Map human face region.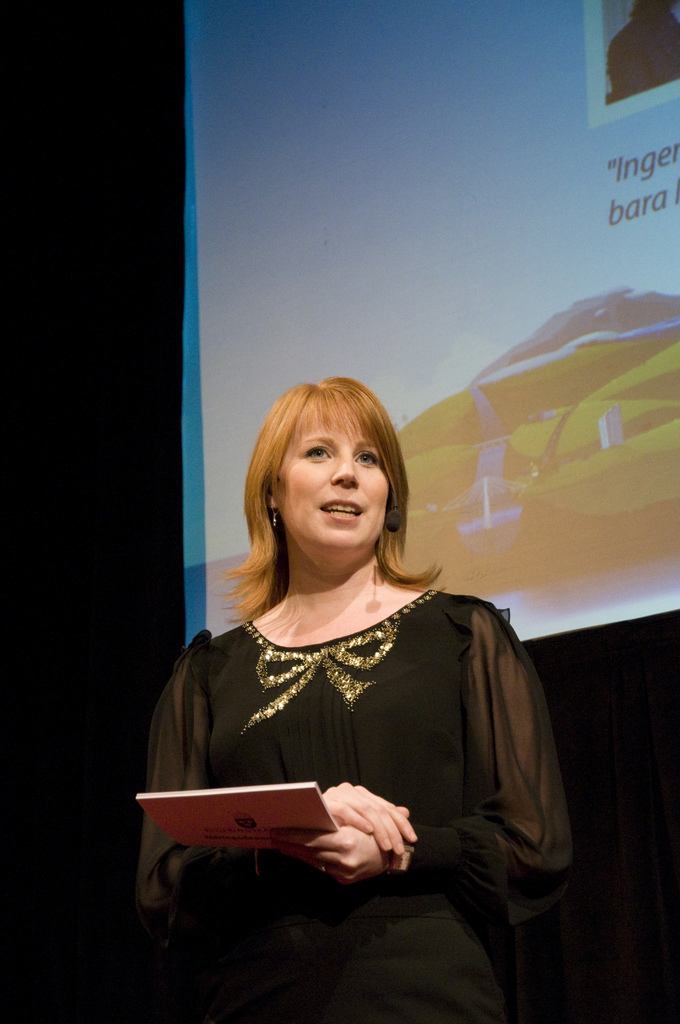
Mapped to left=280, top=408, right=387, bottom=554.
